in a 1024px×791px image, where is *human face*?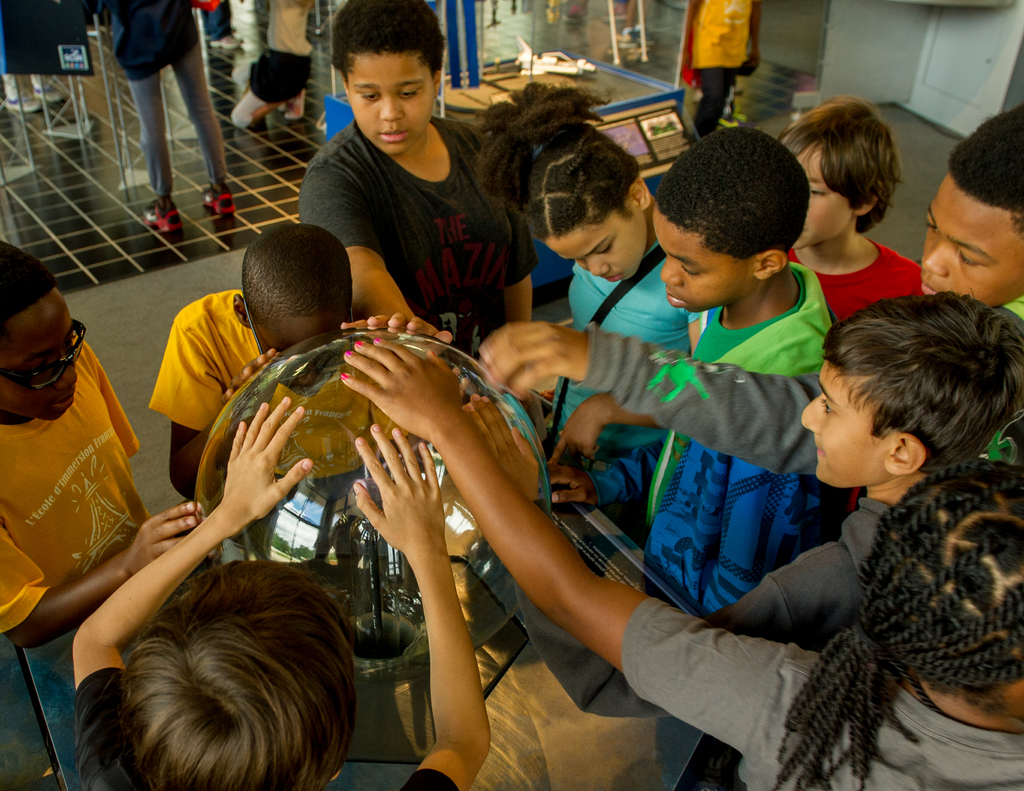
{"left": 545, "top": 210, "right": 647, "bottom": 287}.
